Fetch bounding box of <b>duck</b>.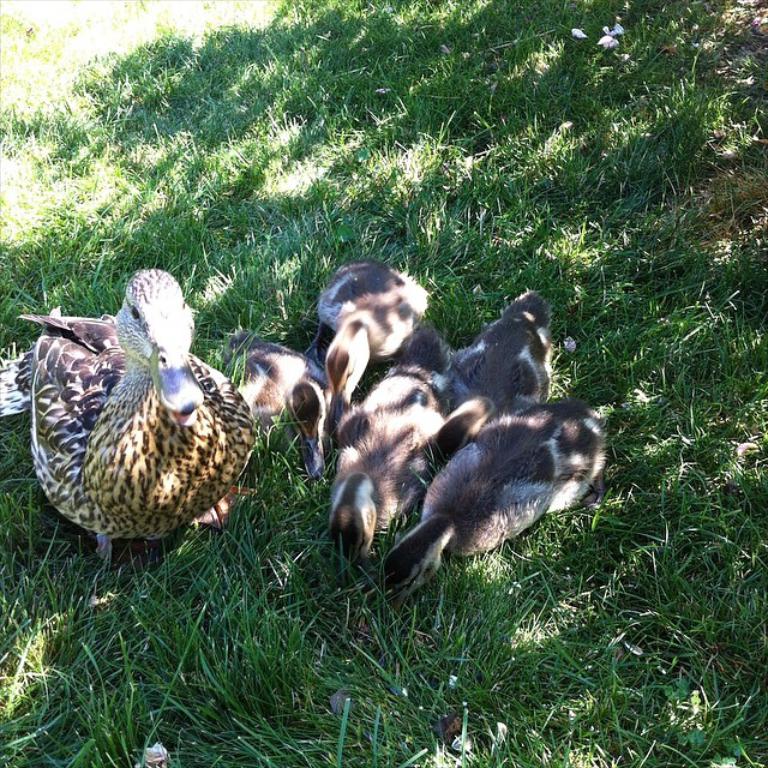
Bbox: (left=224, top=329, right=325, bottom=431).
